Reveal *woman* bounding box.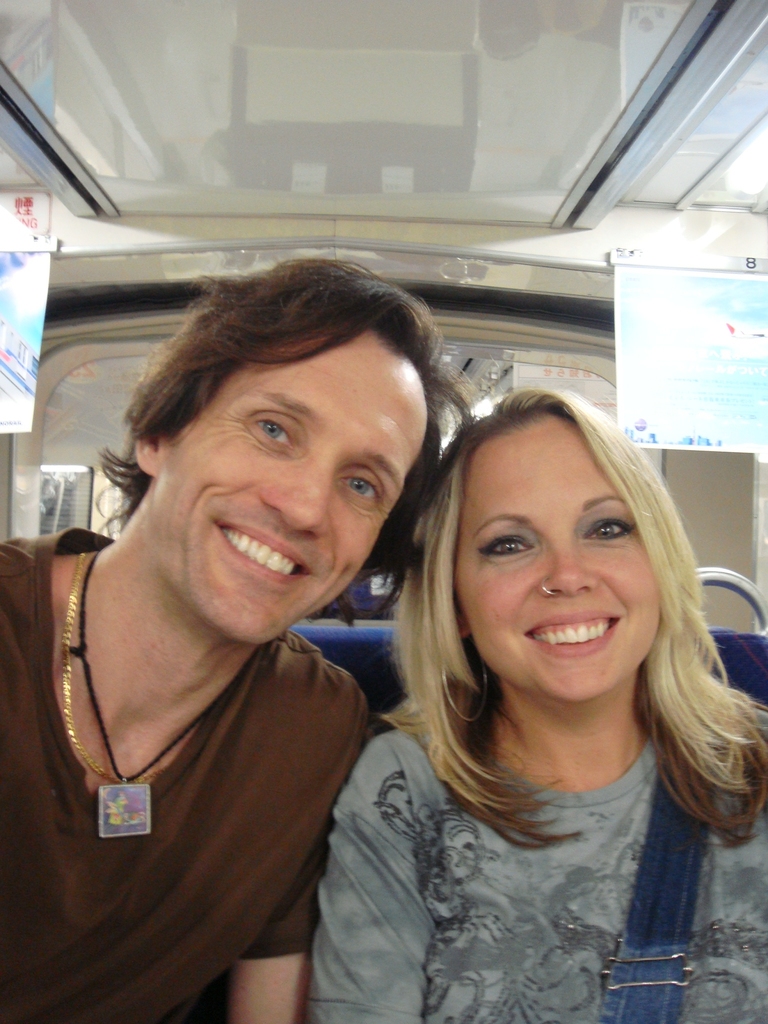
Revealed: BBox(273, 344, 747, 1010).
